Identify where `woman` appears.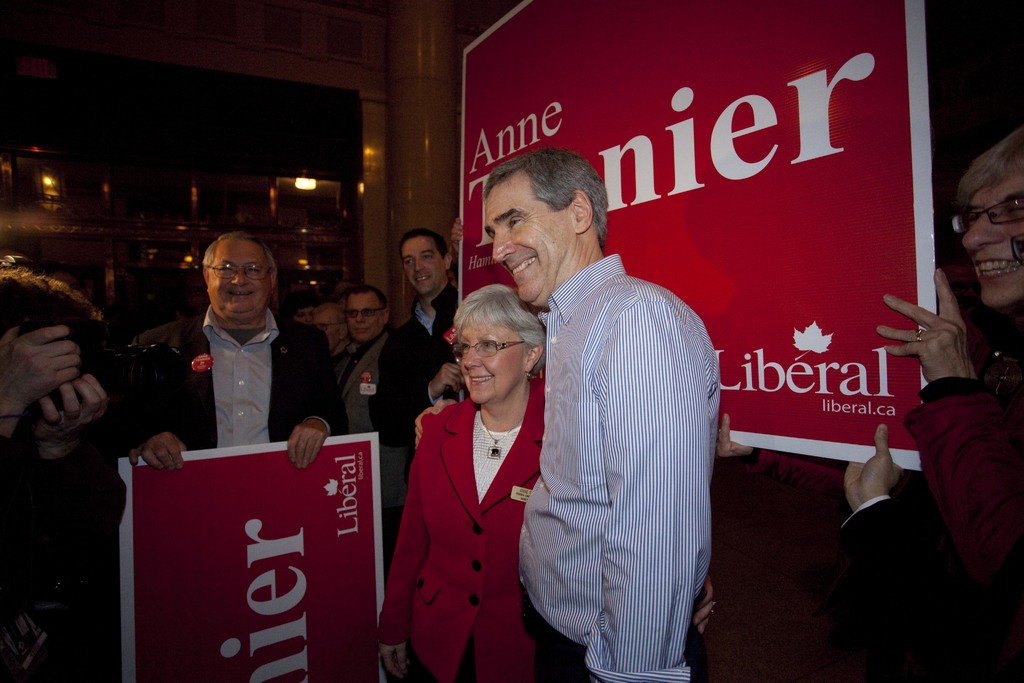
Appears at 387,242,566,682.
